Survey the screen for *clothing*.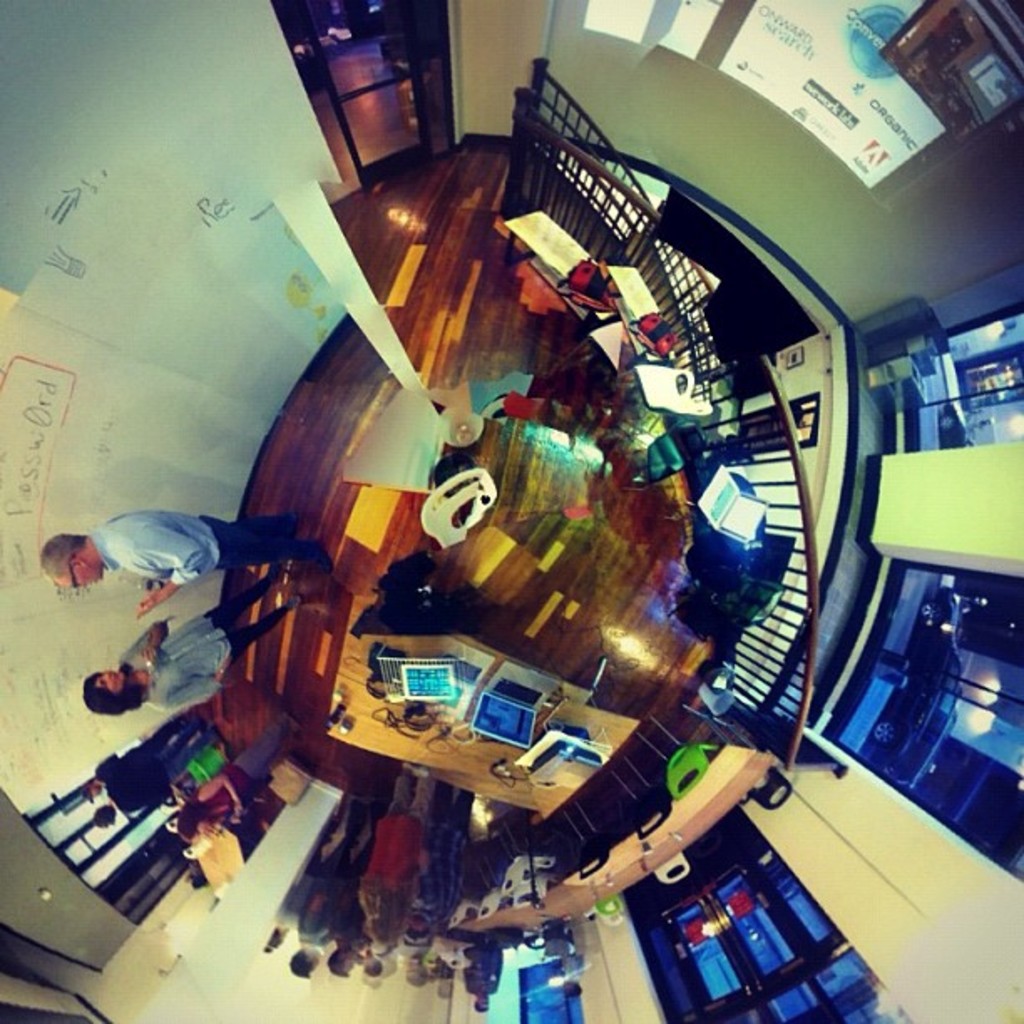
Survey found: [left=353, top=771, right=433, bottom=955].
